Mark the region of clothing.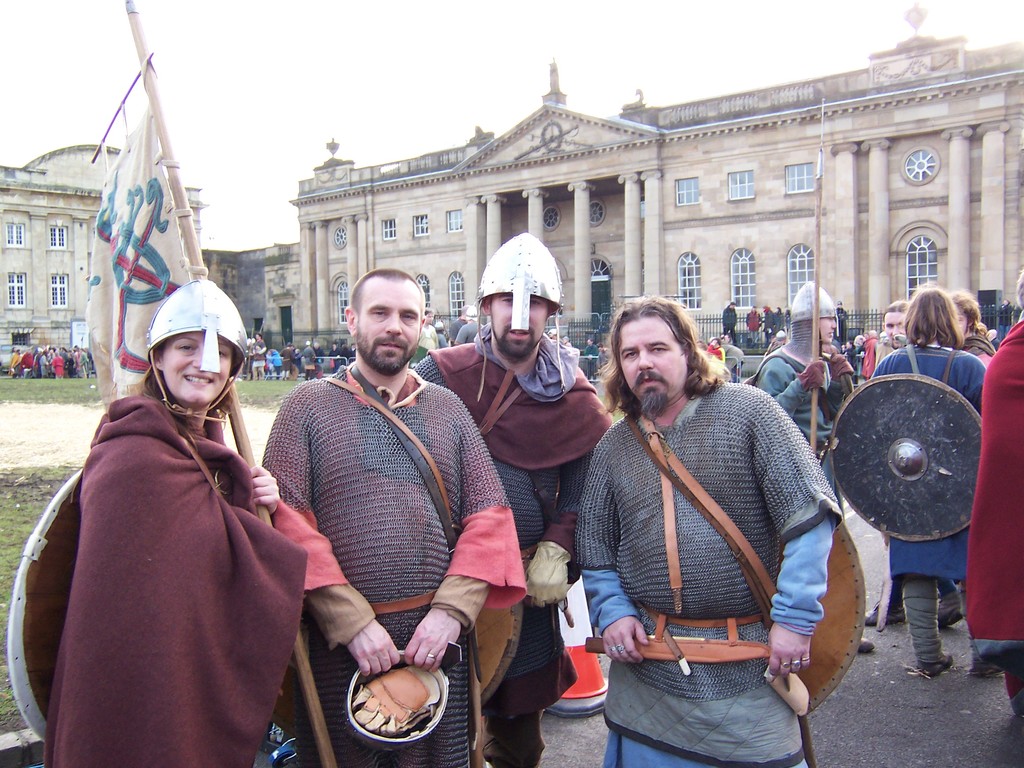
Region: box=[585, 337, 596, 372].
